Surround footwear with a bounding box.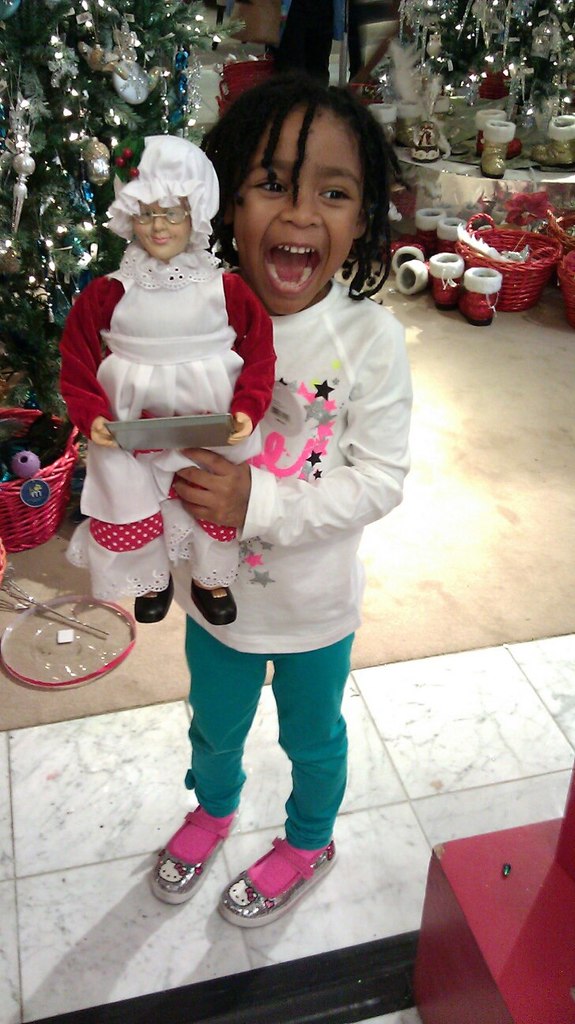
select_region(153, 797, 251, 901).
